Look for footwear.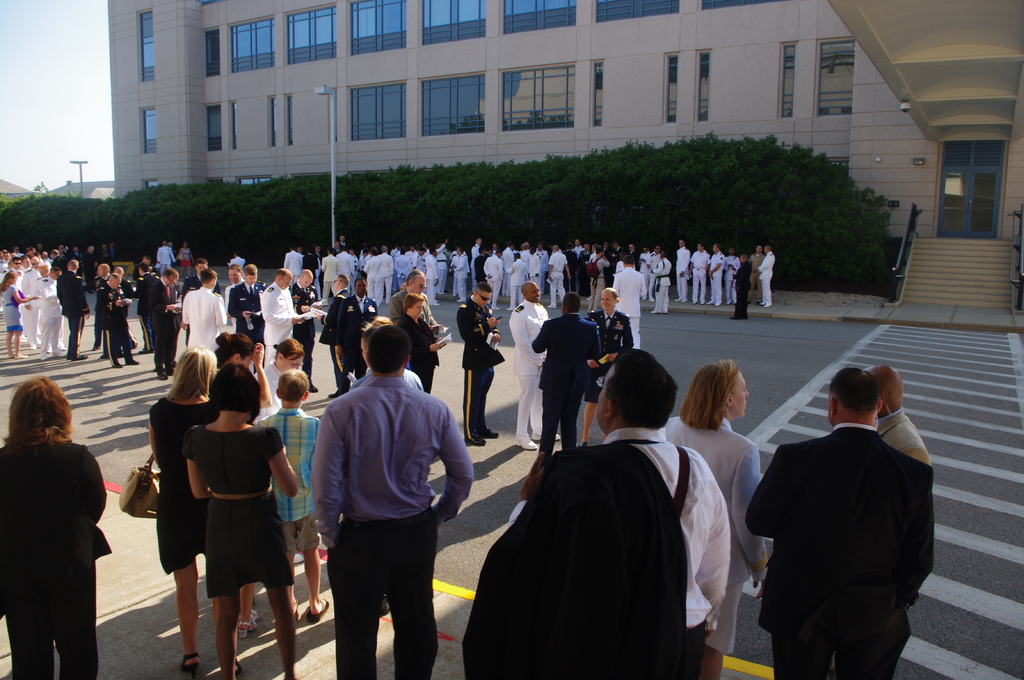
Found: left=42, top=349, right=48, bottom=362.
